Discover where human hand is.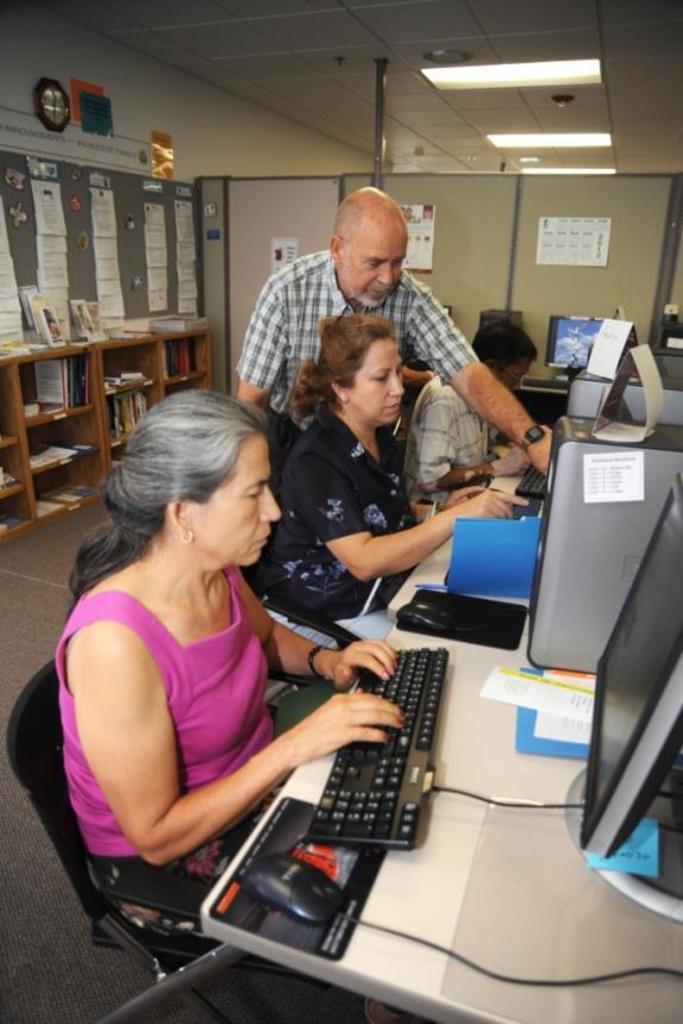
Discovered at (left=522, top=423, right=558, bottom=480).
